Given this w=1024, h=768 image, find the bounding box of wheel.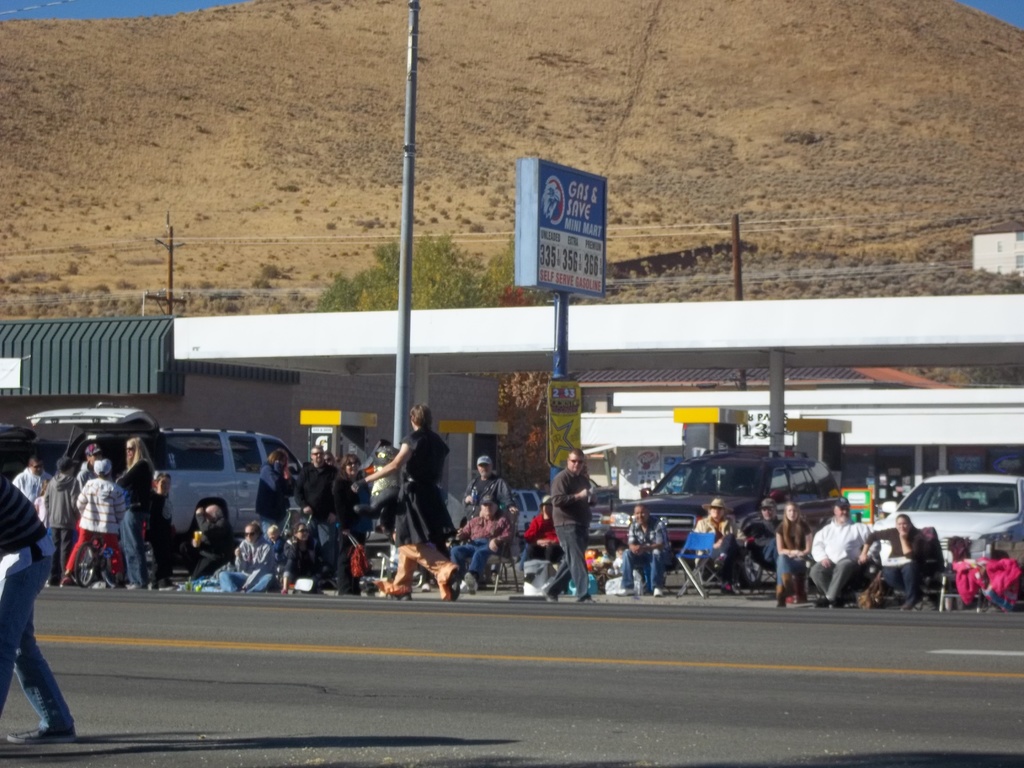
region(104, 547, 131, 587).
